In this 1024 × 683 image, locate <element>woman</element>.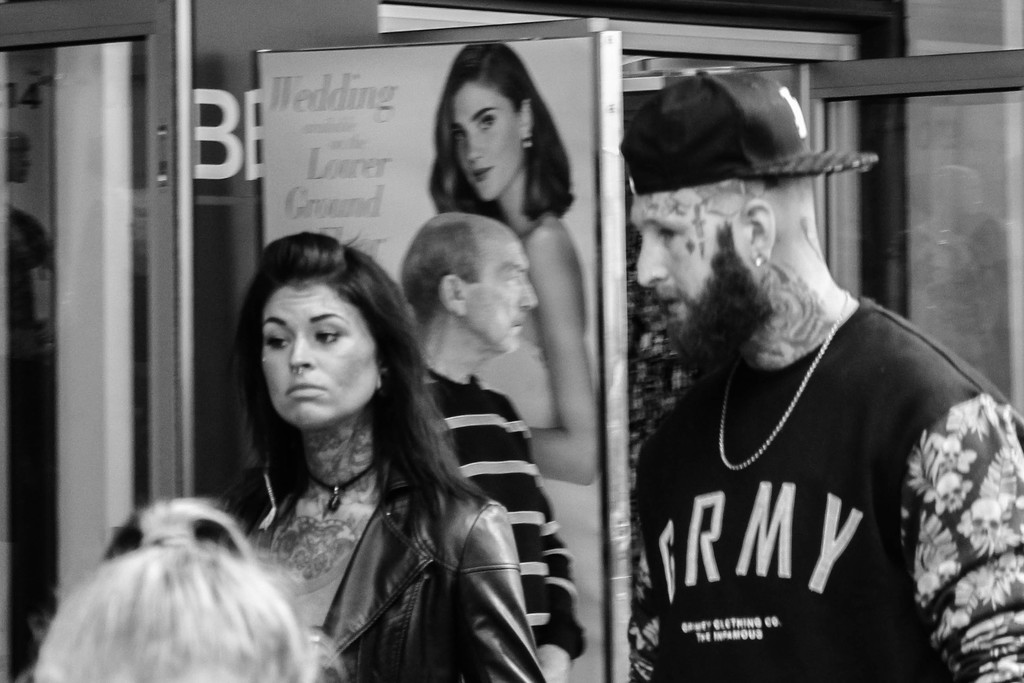
Bounding box: 25/484/335/682.
